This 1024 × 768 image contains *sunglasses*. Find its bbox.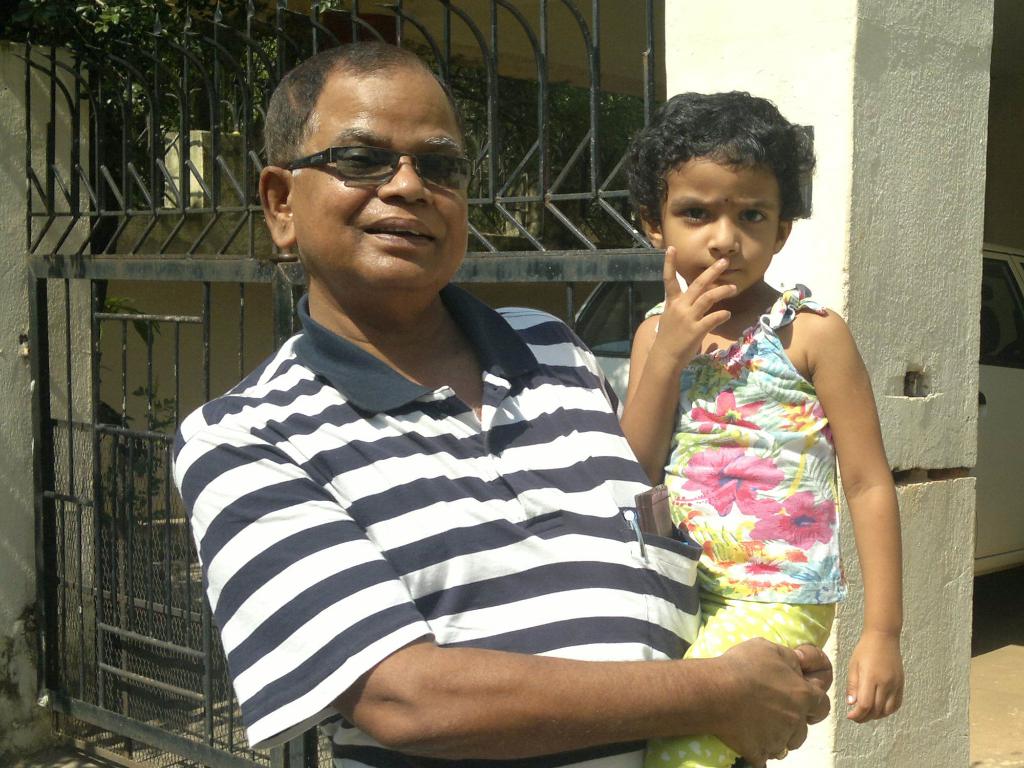
select_region(287, 145, 472, 185).
